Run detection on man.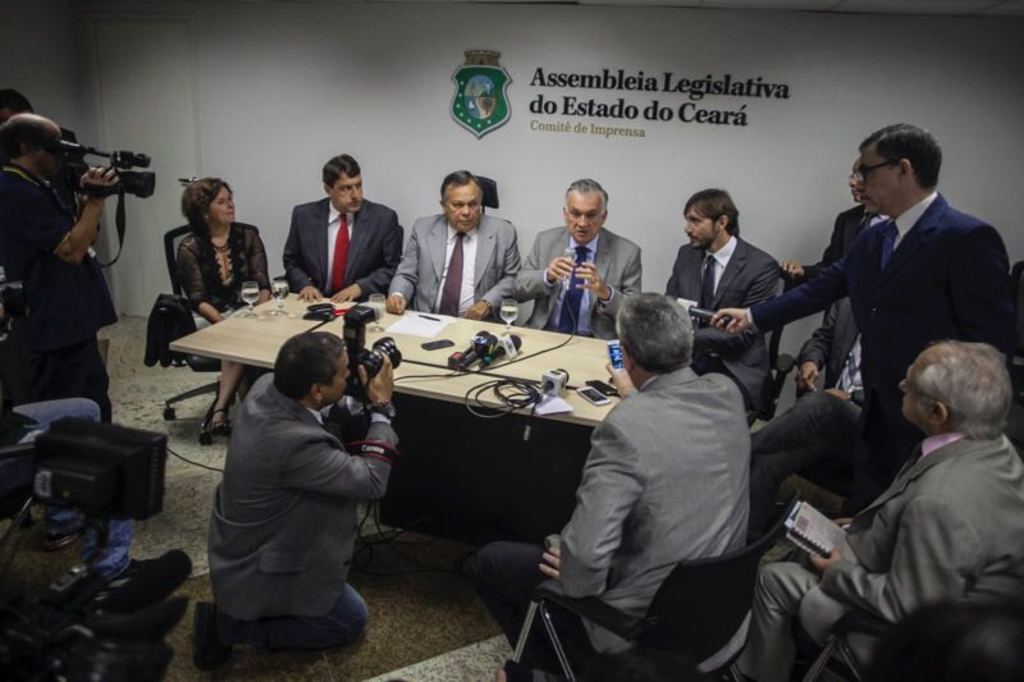
Result: Rect(474, 288, 751, 681).
